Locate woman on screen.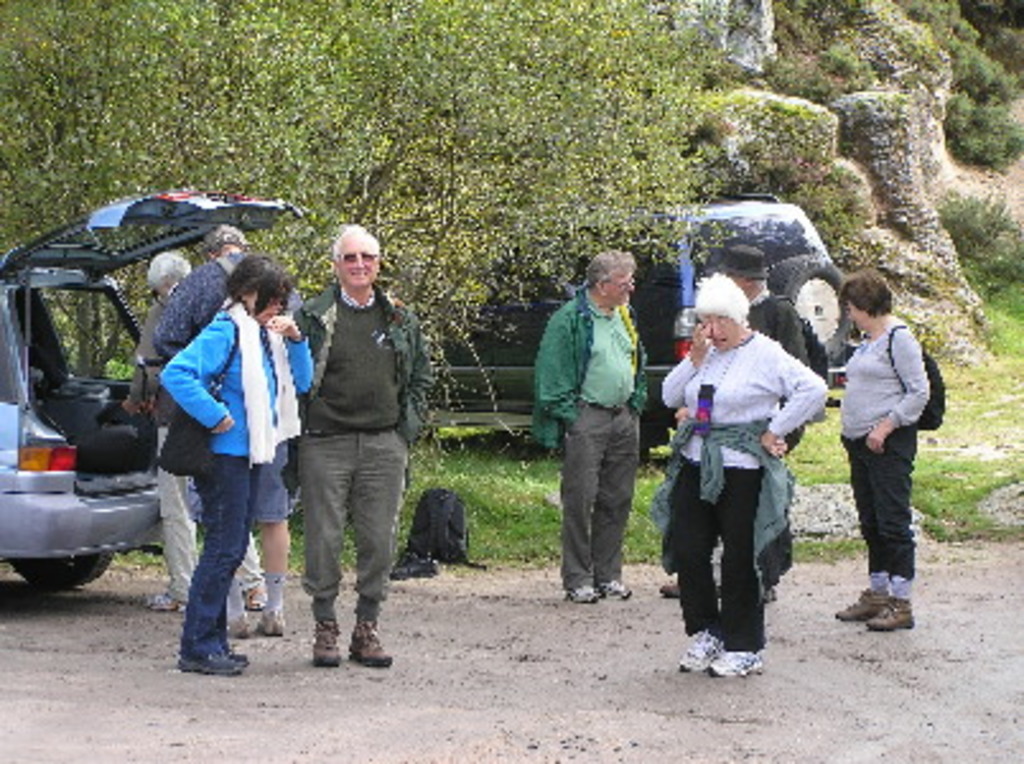
On screen at region(670, 275, 825, 677).
